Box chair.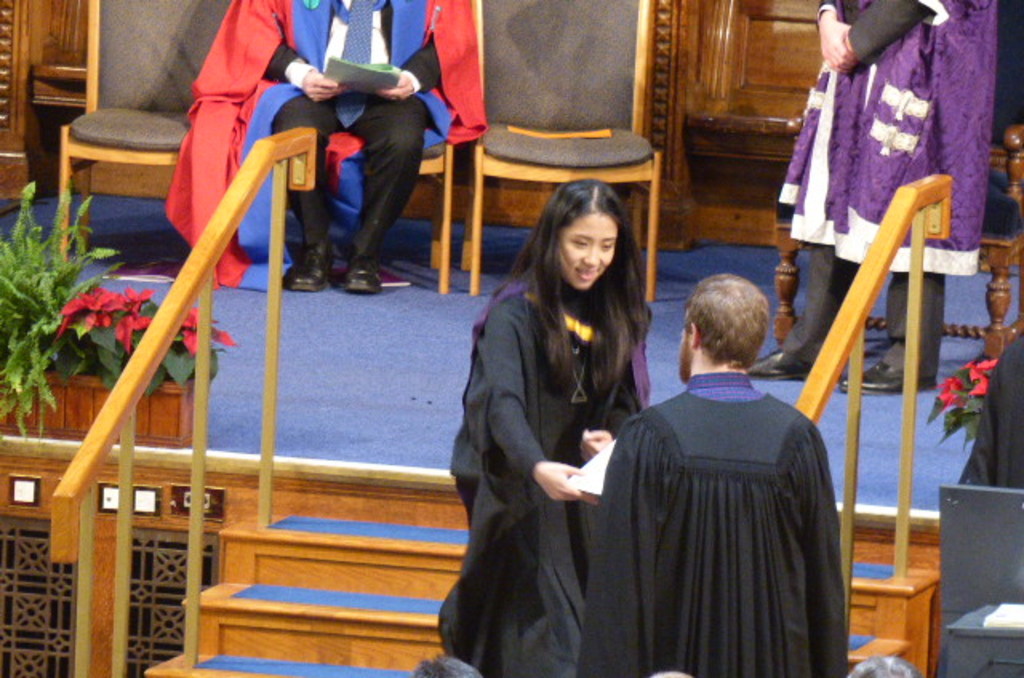
left=323, top=115, right=451, bottom=297.
